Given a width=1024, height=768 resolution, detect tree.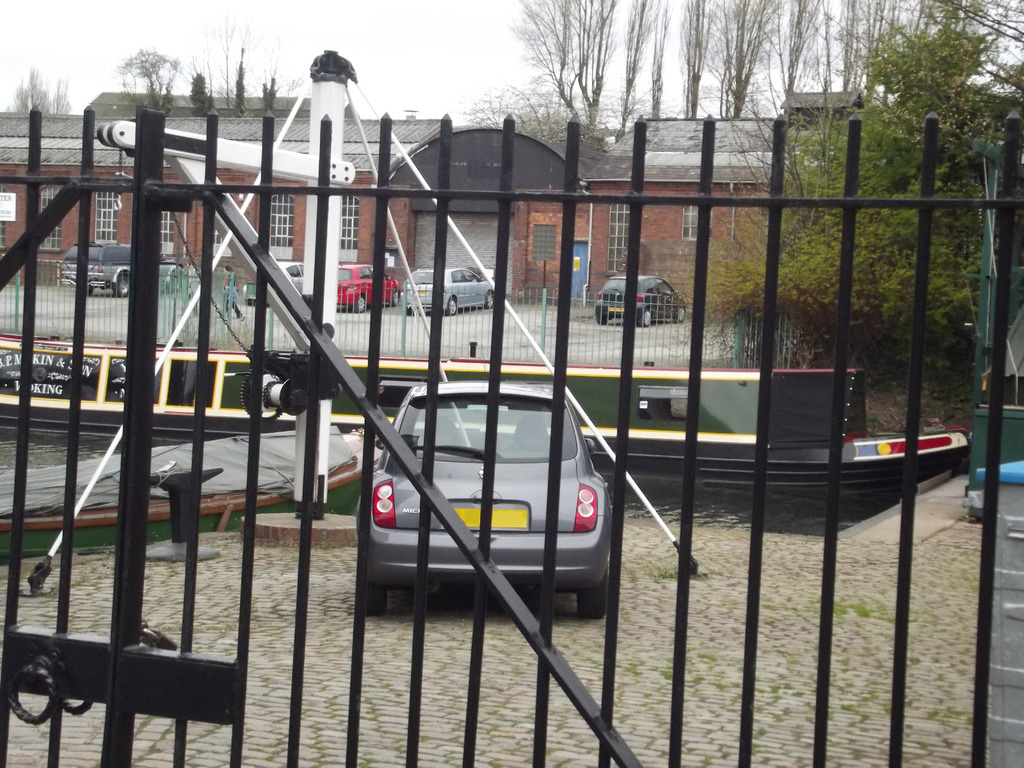
<bbox>116, 45, 188, 115</bbox>.
